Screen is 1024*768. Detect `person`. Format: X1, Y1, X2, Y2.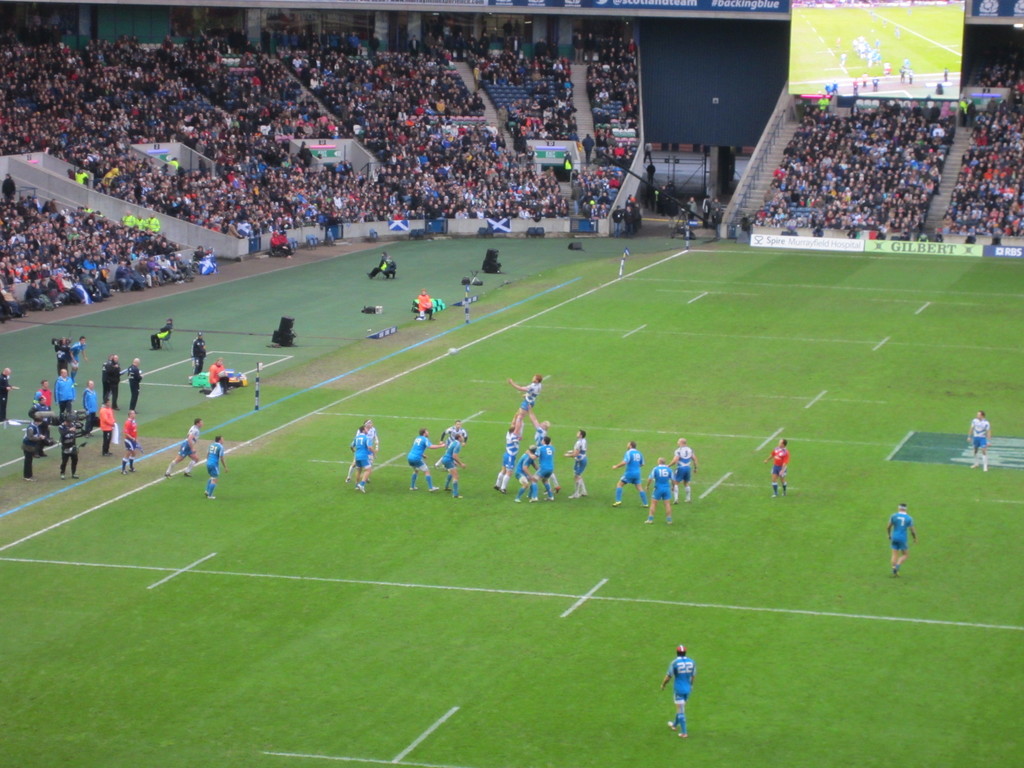
516, 433, 548, 505.
